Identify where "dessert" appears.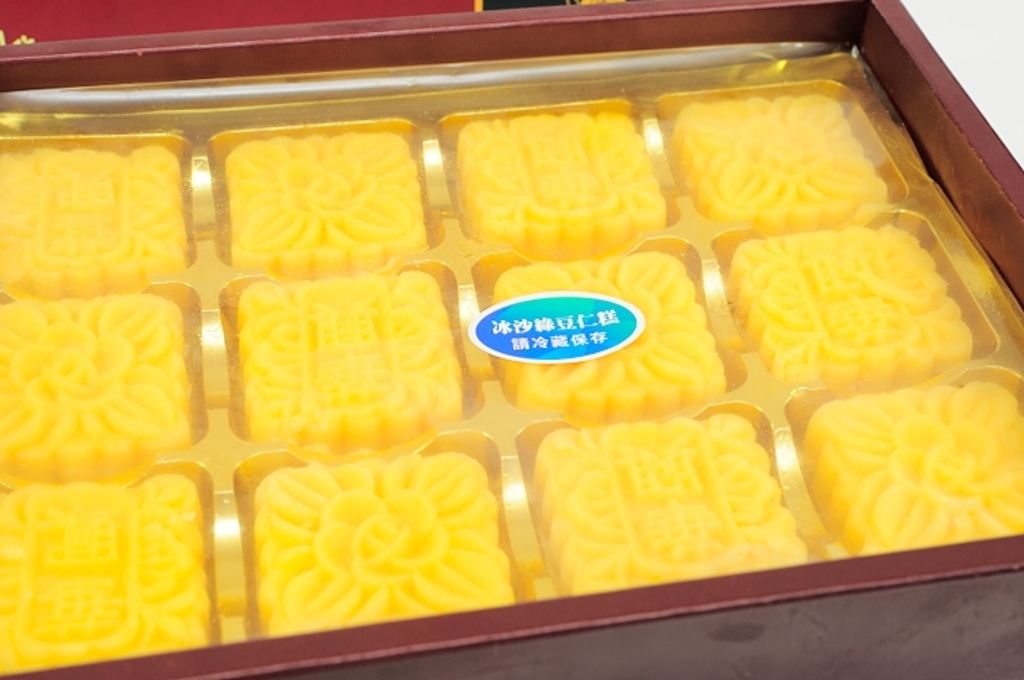
Appears at BBox(256, 449, 515, 639).
